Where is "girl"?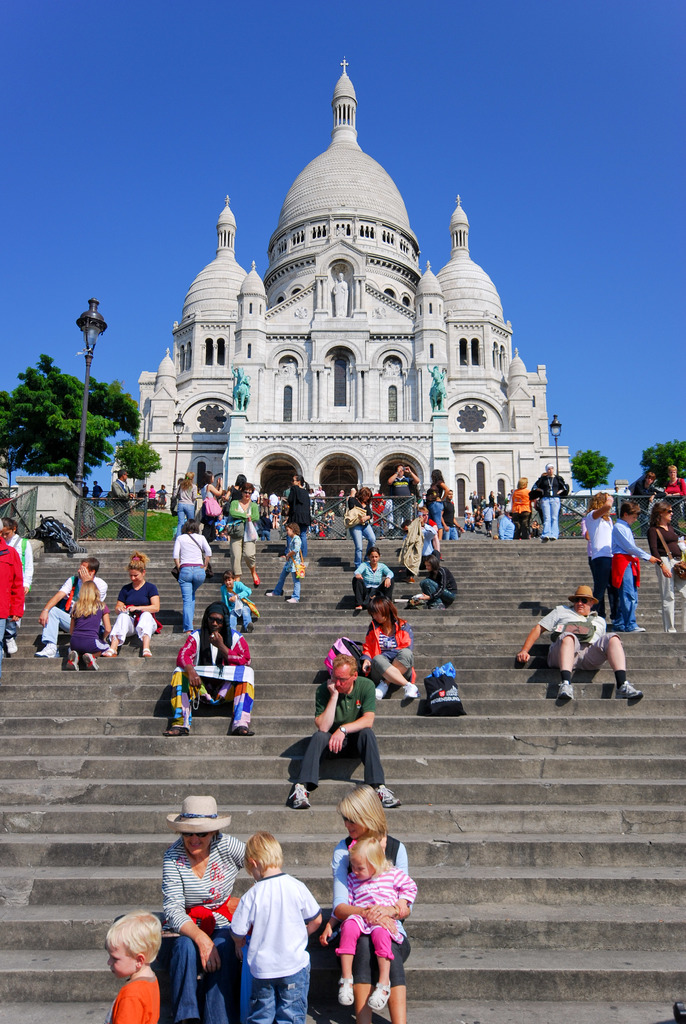
box(343, 837, 418, 1018).
